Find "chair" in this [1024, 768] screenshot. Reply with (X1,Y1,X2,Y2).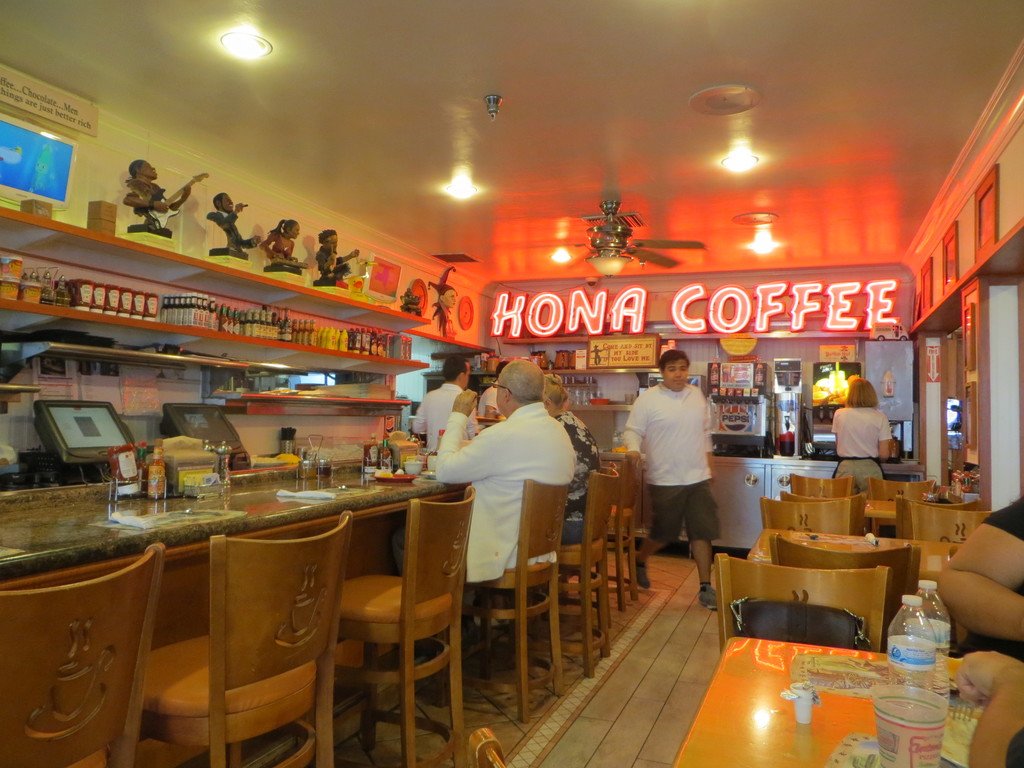
(762,495,852,536).
